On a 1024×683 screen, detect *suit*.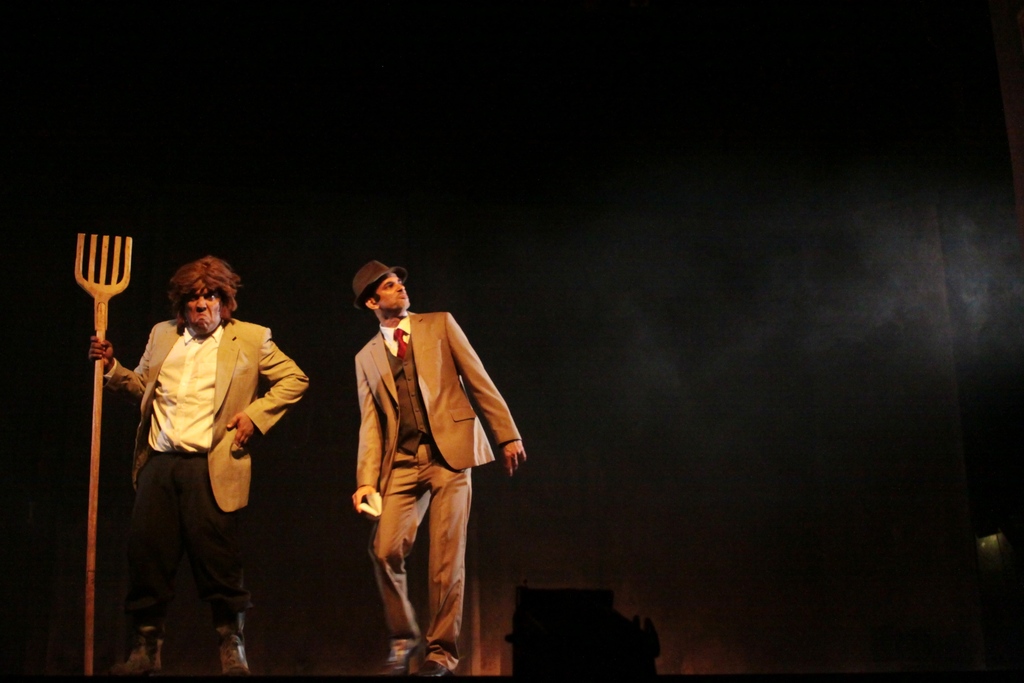
(333,267,512,665).
